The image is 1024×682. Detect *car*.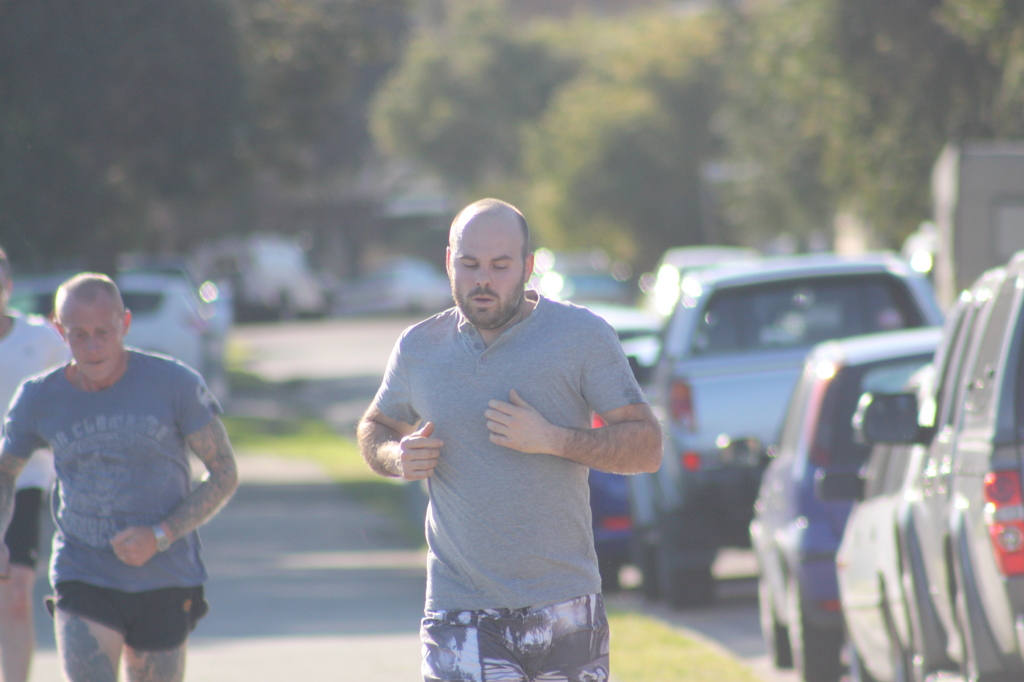
Detection: 854, 249, 1023, 681.
